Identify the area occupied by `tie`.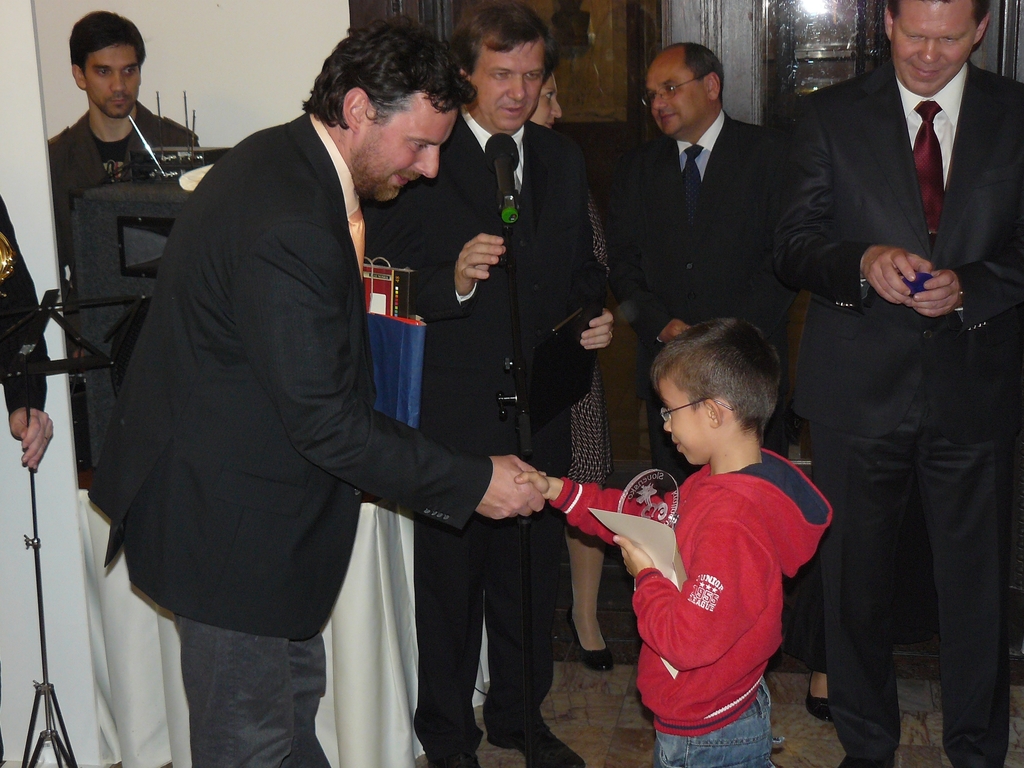
Area: x1=677, y1=144, x2=703, y2=250.
